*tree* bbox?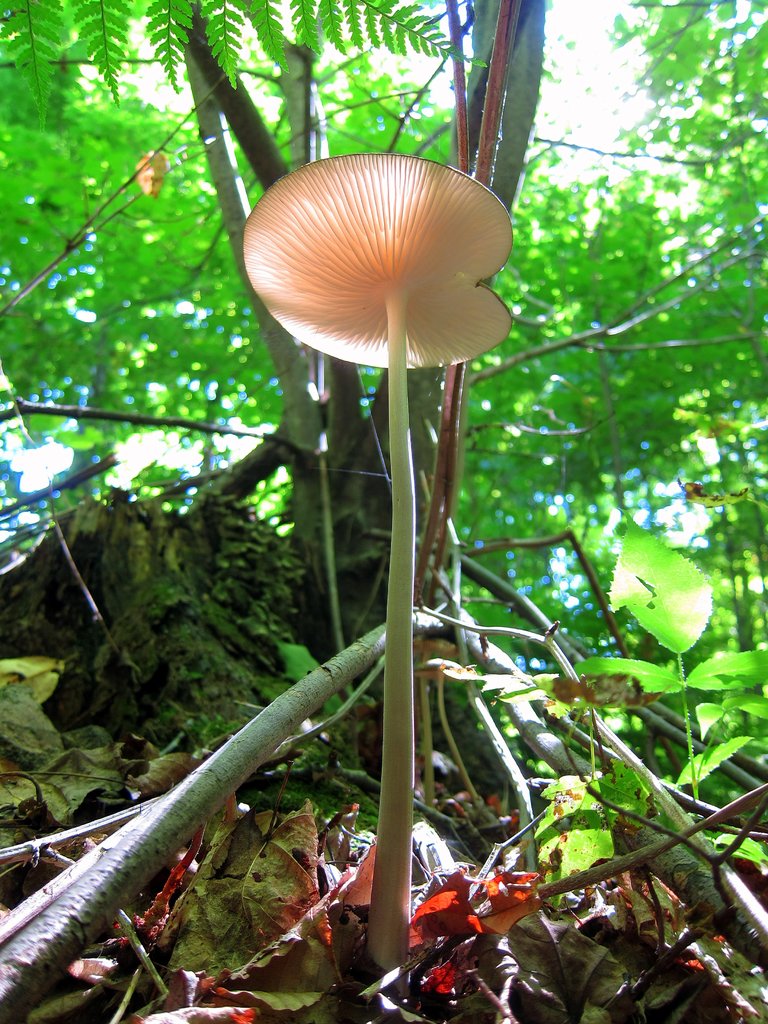
rect(173, 0, 553, 732)
